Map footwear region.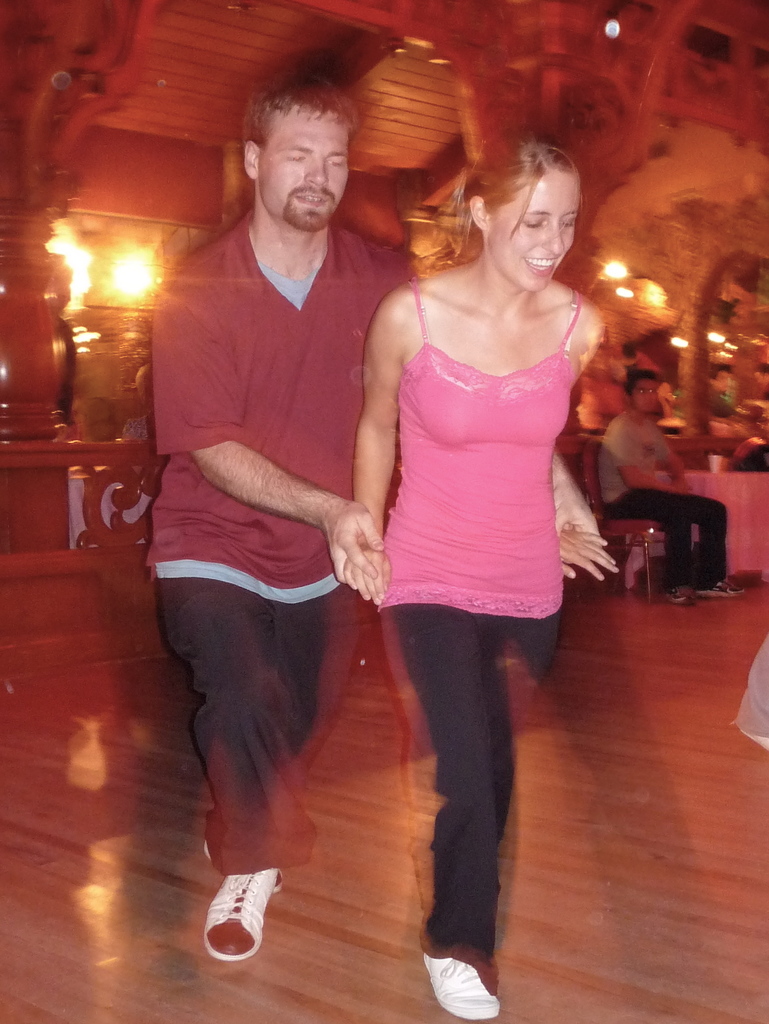
Mapped to x1=207, y1=846, x2=281, y2=893.
